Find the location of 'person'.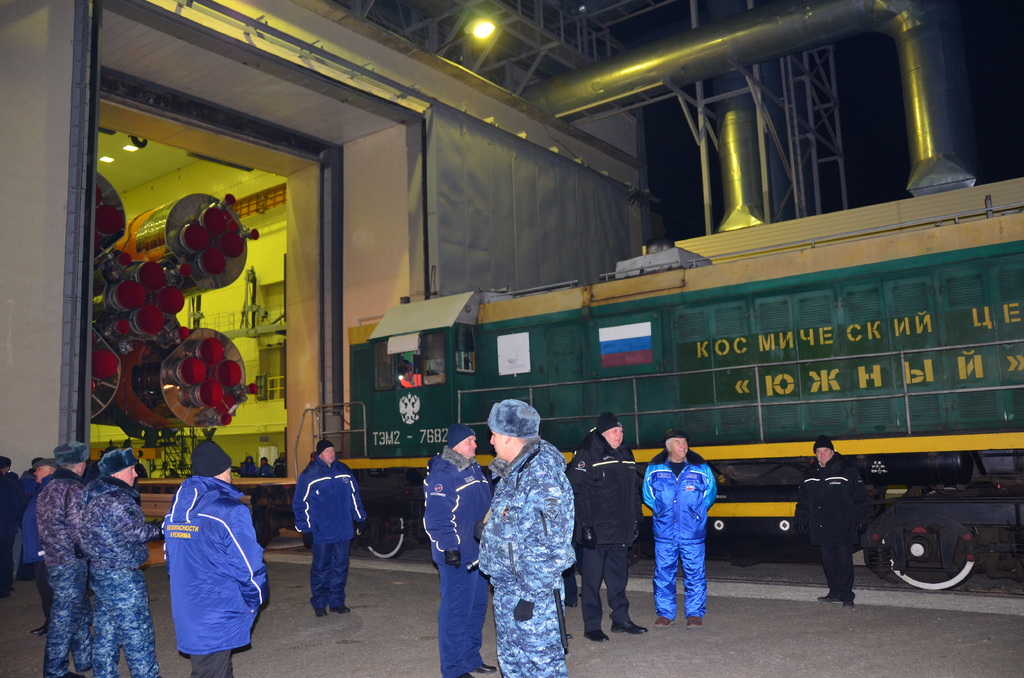
Location: region(790, 437, 866, 605).
